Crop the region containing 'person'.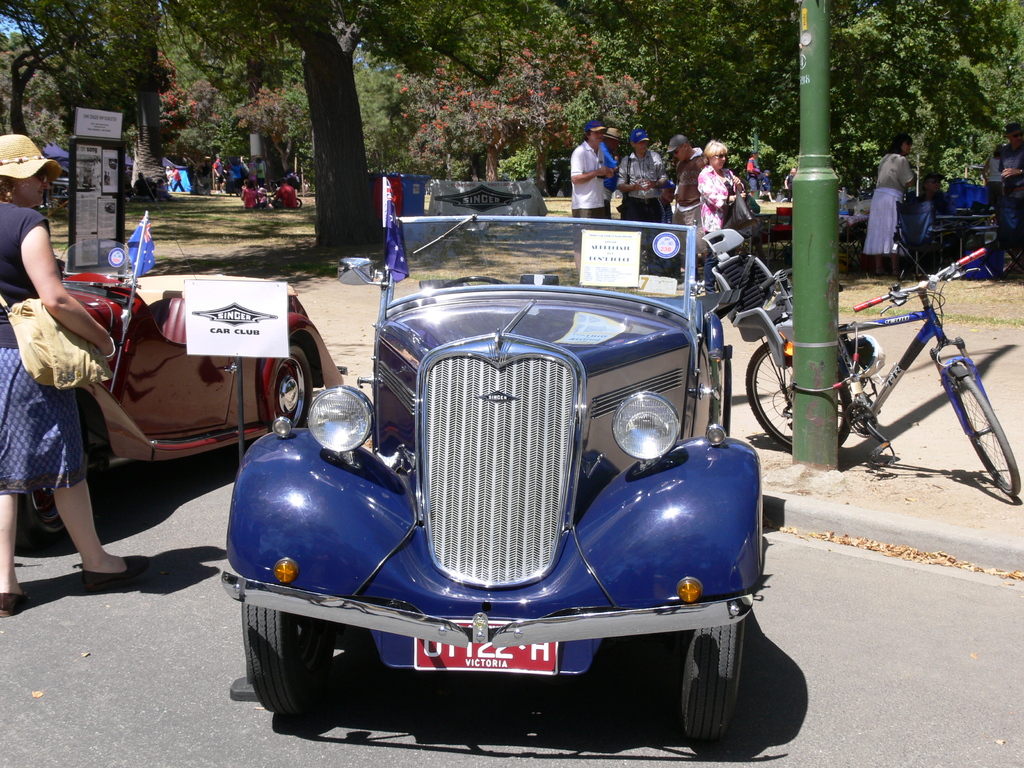
Crop region: 980,141,1003,223.
